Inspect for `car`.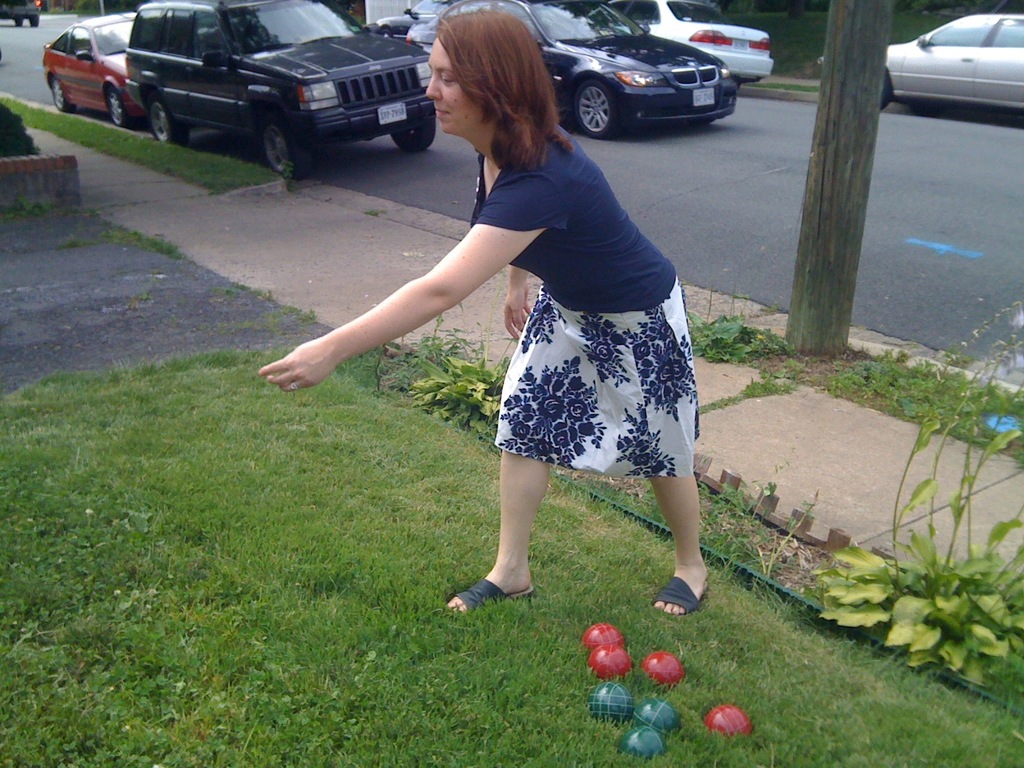
Inspection: x1=36 y1=1 x2=136 y2=125.
